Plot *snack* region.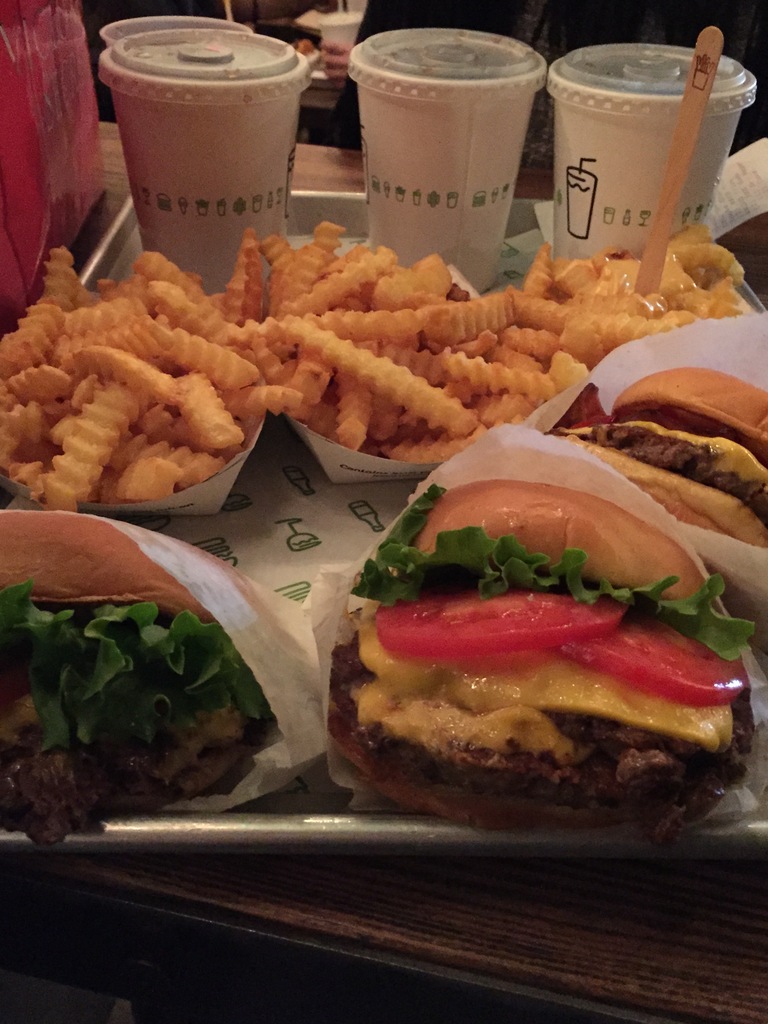
Plotted at box(0, 226, 266, 516).
